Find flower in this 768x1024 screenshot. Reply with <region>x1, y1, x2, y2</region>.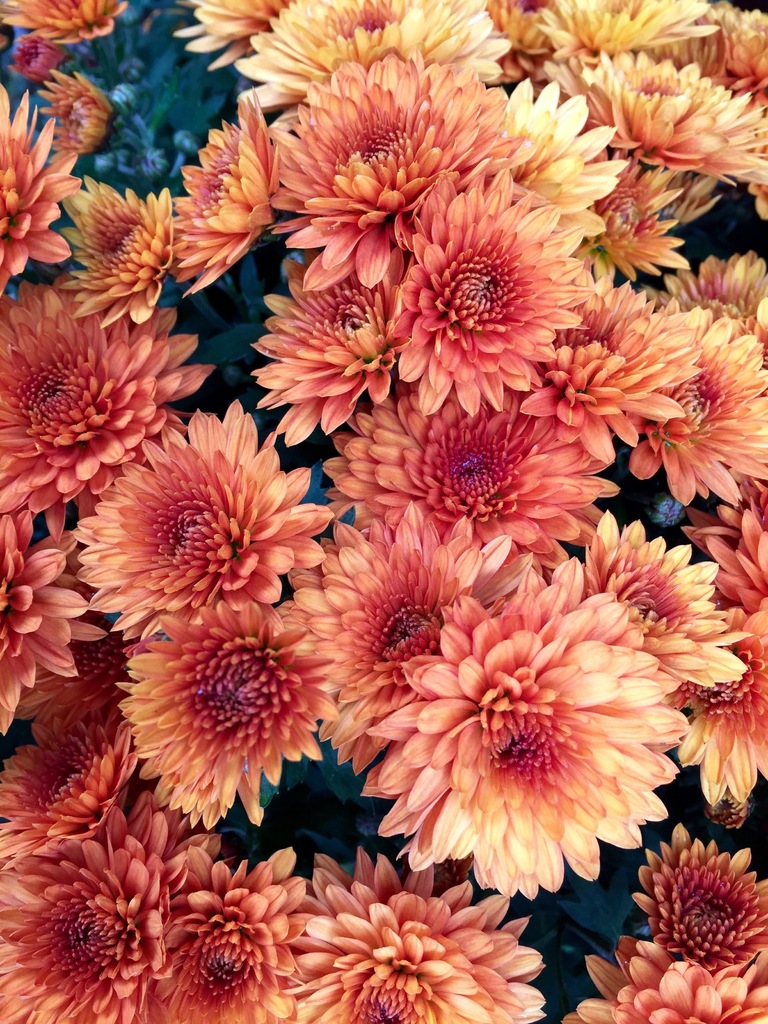
<region>707, 788, 753, 829</region>.
